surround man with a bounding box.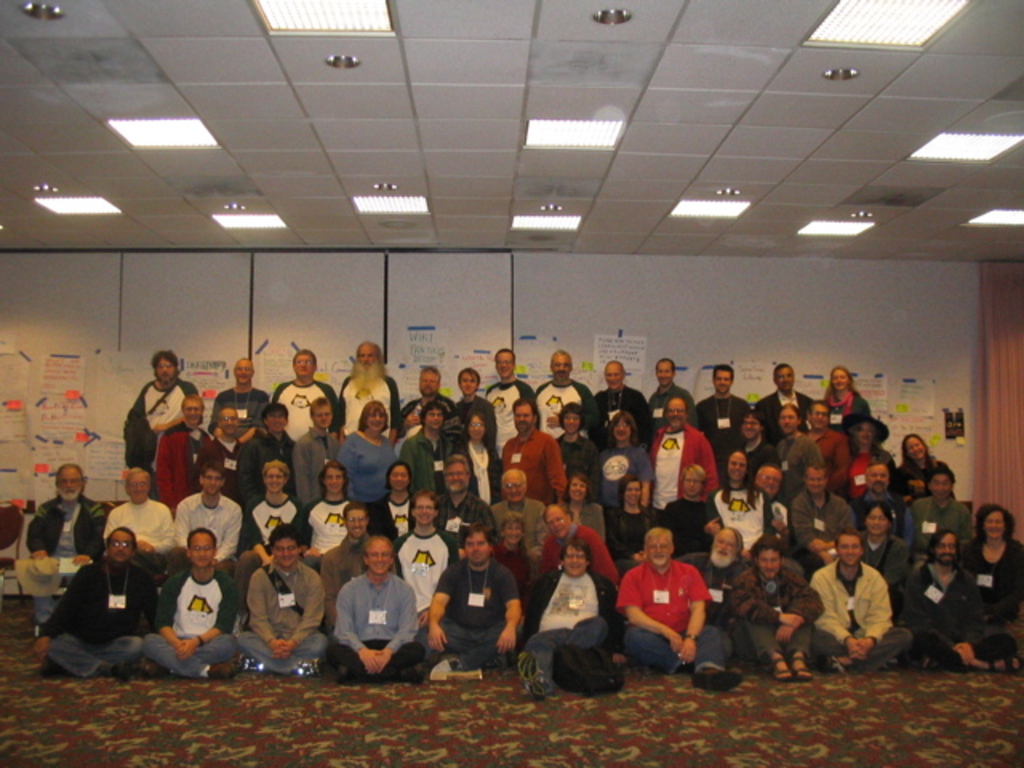
893, 528, 1022, 677.
